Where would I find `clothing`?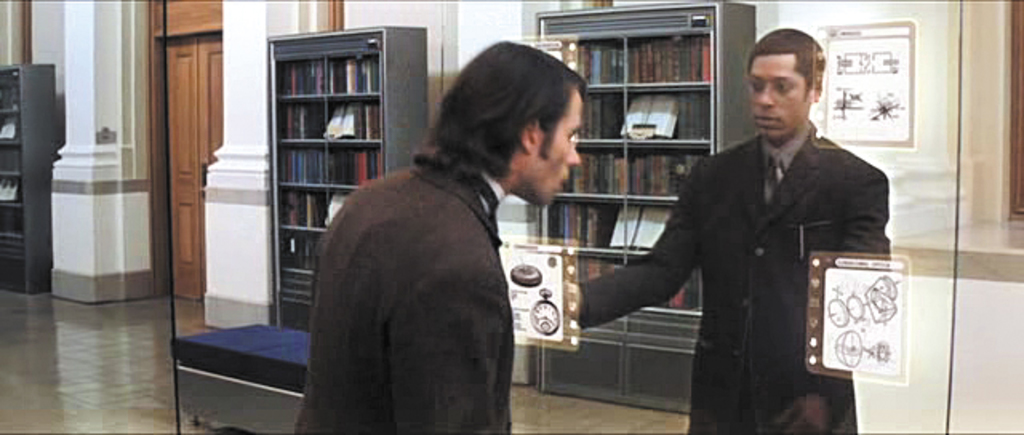
At box(610, 78, 896, 421).
